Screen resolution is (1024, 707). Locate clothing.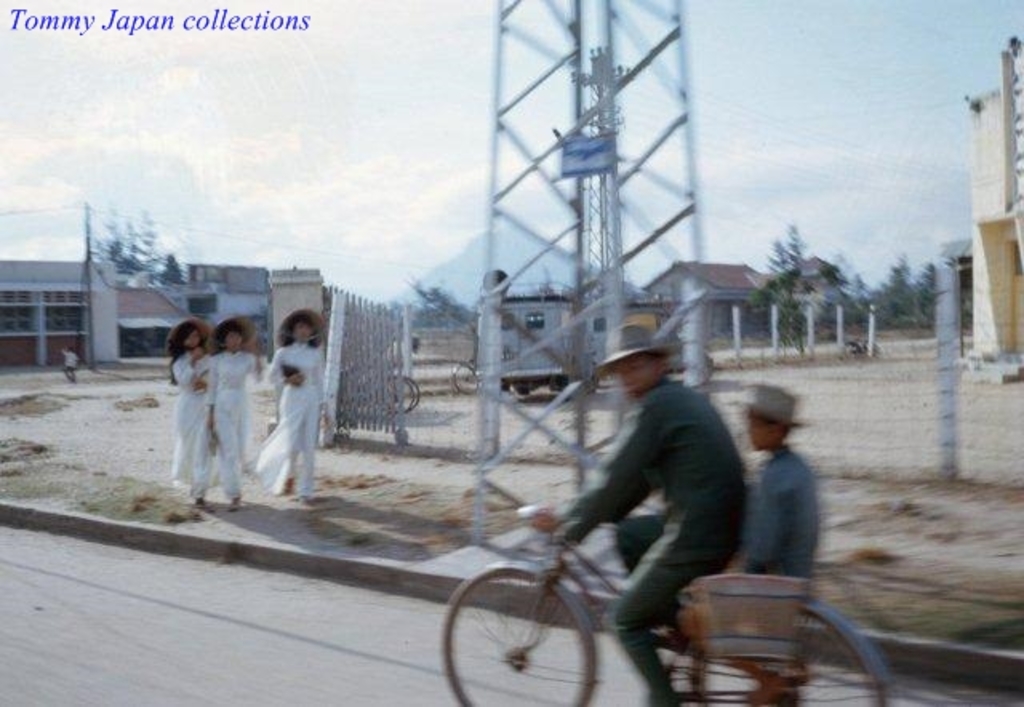
[50, 350, 78, 376].
